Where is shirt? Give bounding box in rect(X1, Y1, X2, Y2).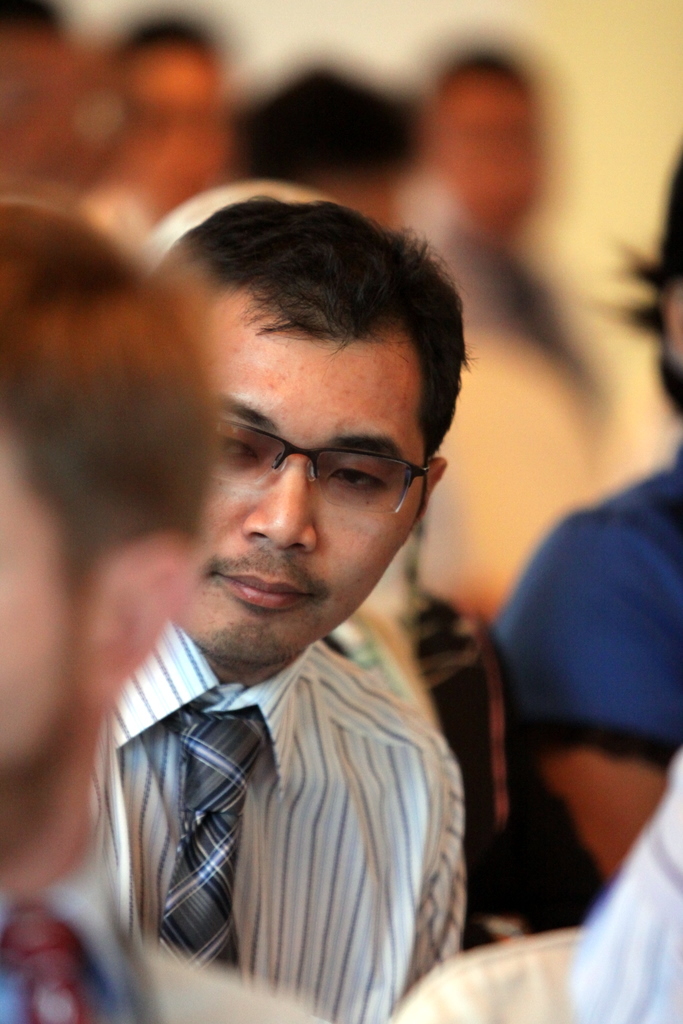
rect(394, 922, 583, 1015).
